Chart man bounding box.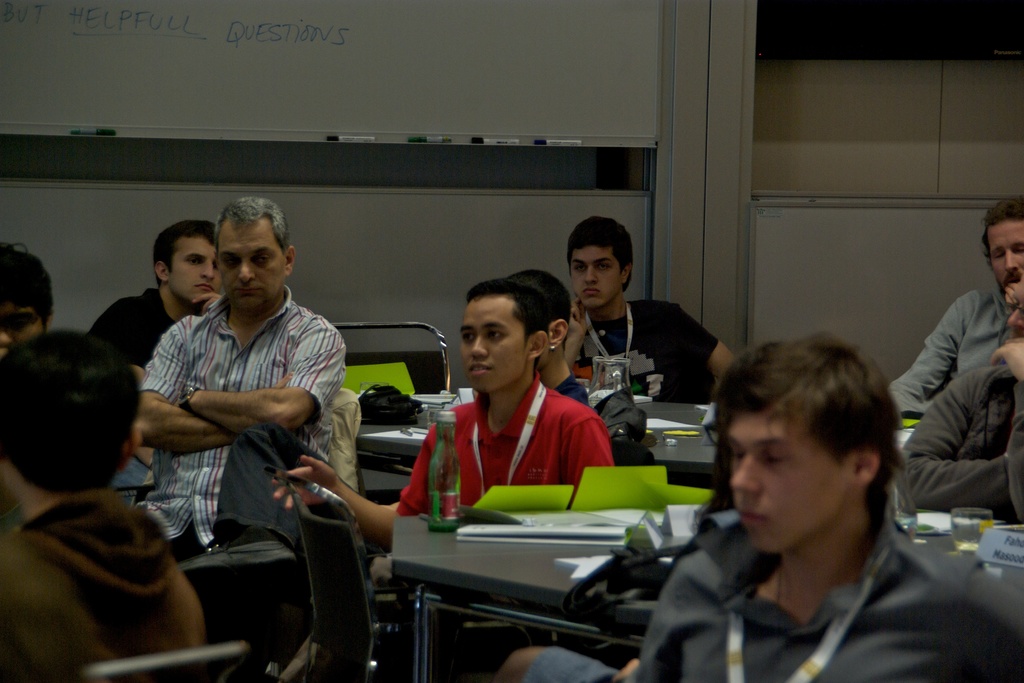
Charted: 125/192/344/643.
